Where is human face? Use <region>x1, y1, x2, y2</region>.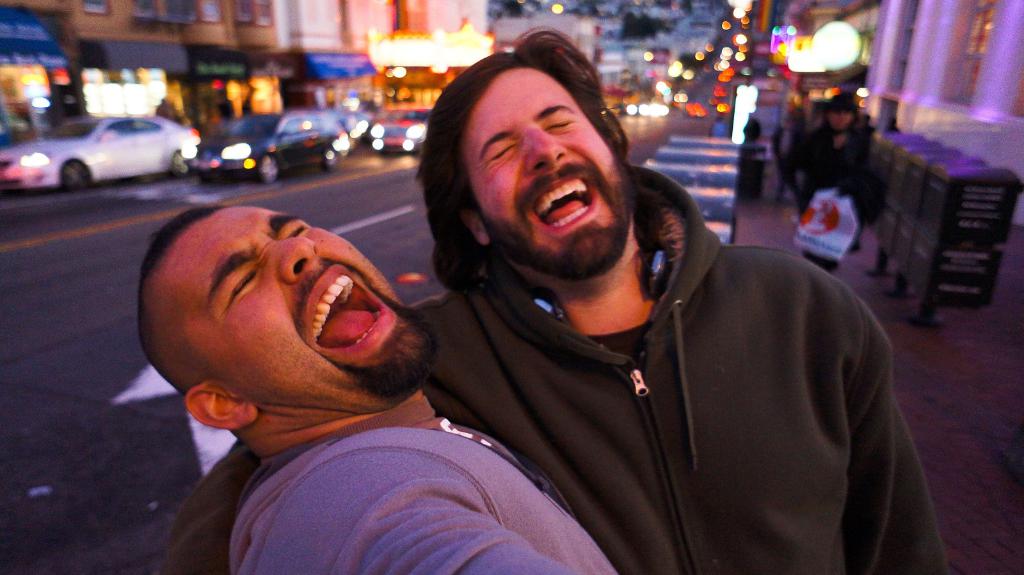
<region>464, 67, 639, 297</region>.
